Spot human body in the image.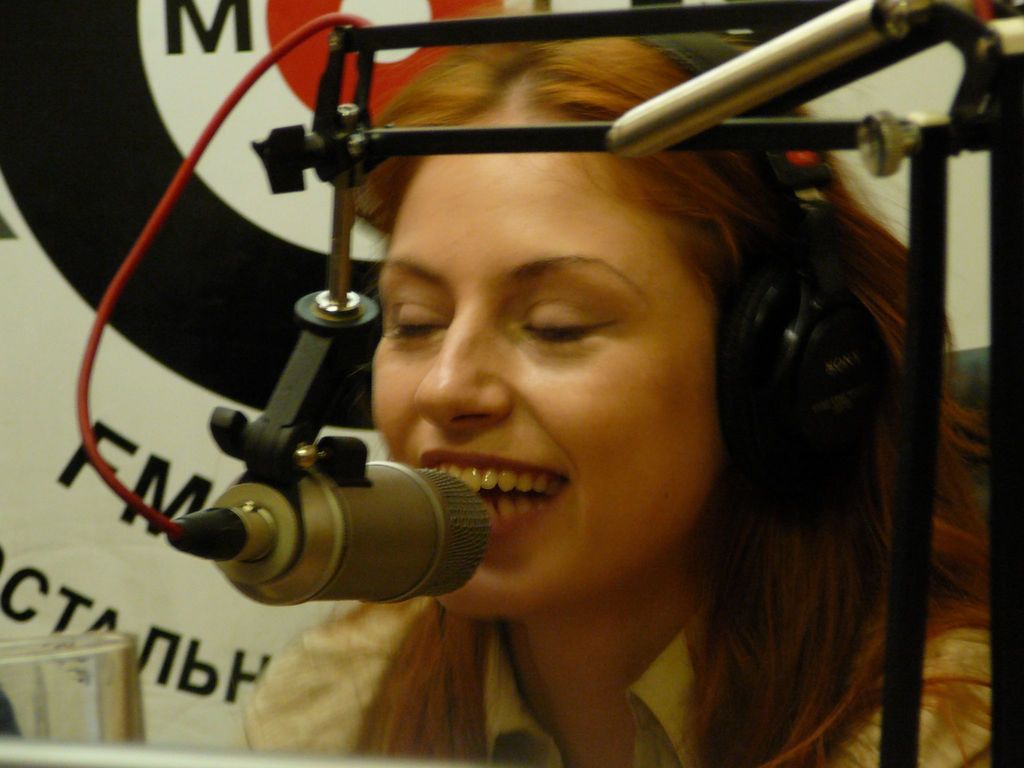
human body found at bbox=[238, 29, 989, 767].
